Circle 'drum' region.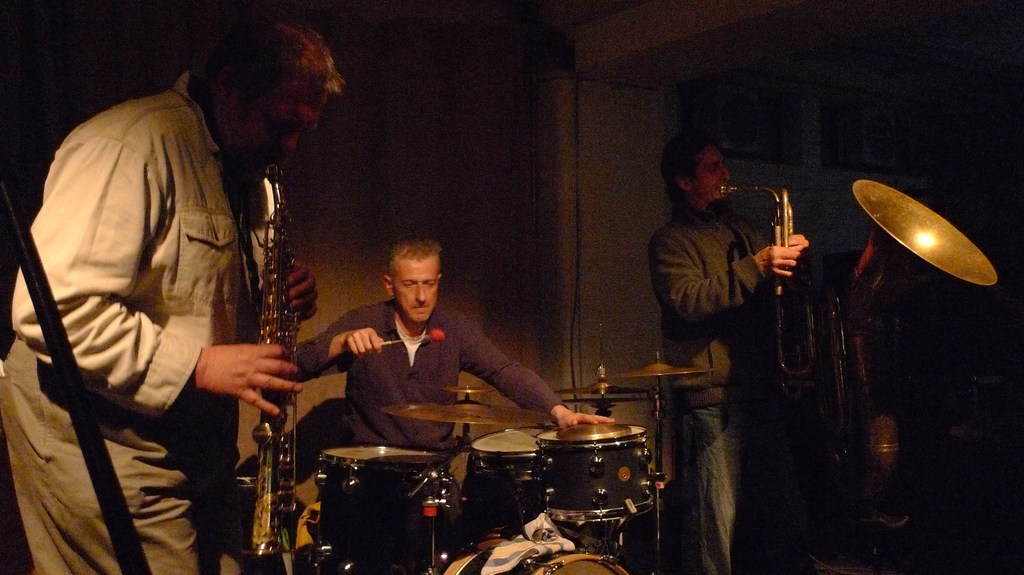
Region: bbox=(314, 446, 454, 570).
